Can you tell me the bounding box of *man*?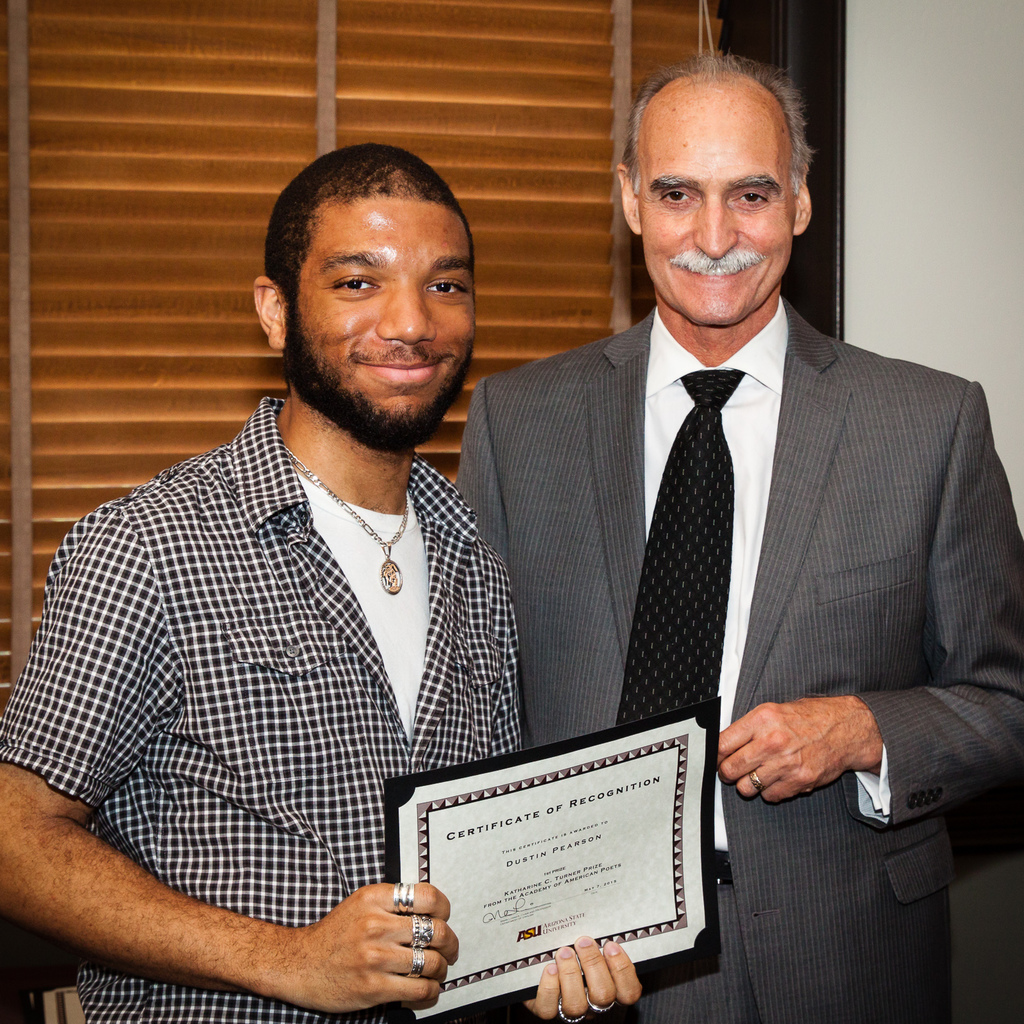
[28,141,604,1023].
